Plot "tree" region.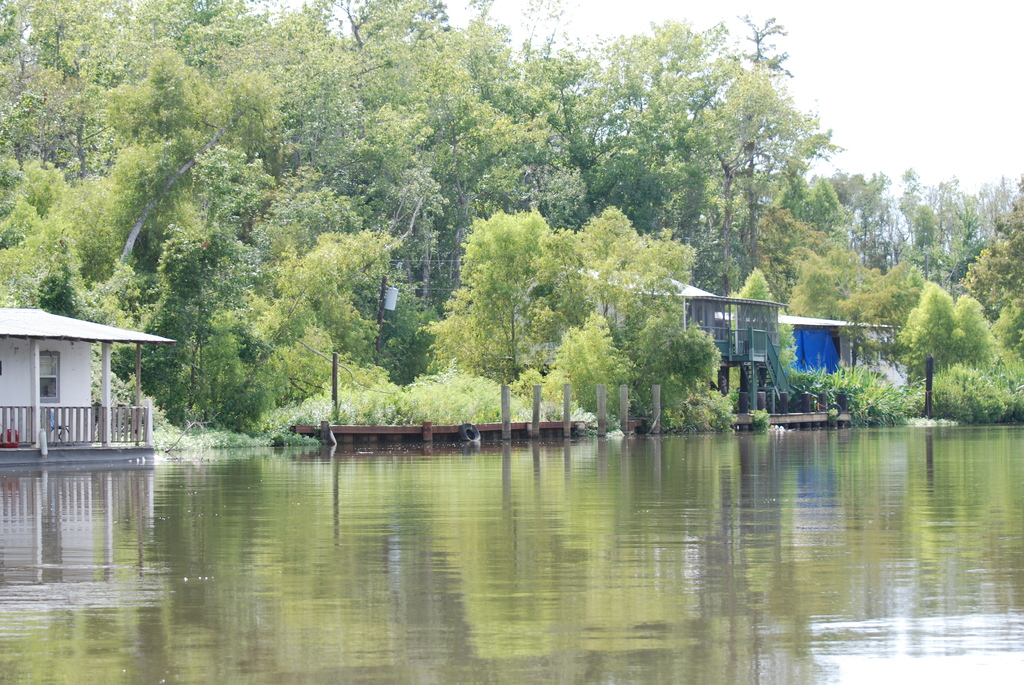
Plotted at locate(958, 171, 1023, 356).
